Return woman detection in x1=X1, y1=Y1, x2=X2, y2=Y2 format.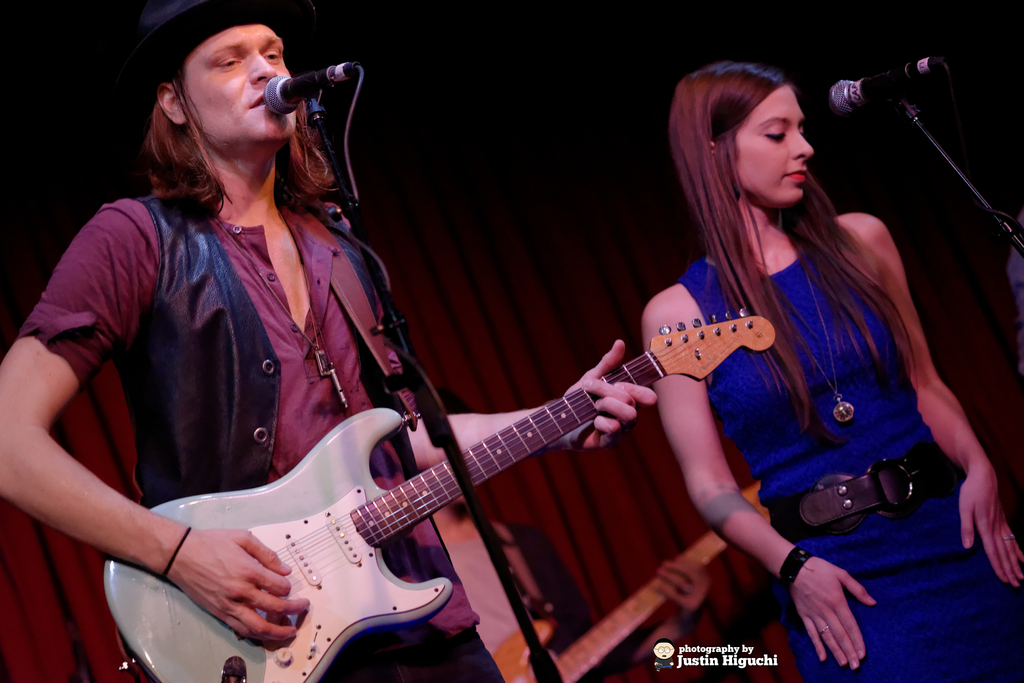
x1=636, y1=58, x2=973, y2=659.
